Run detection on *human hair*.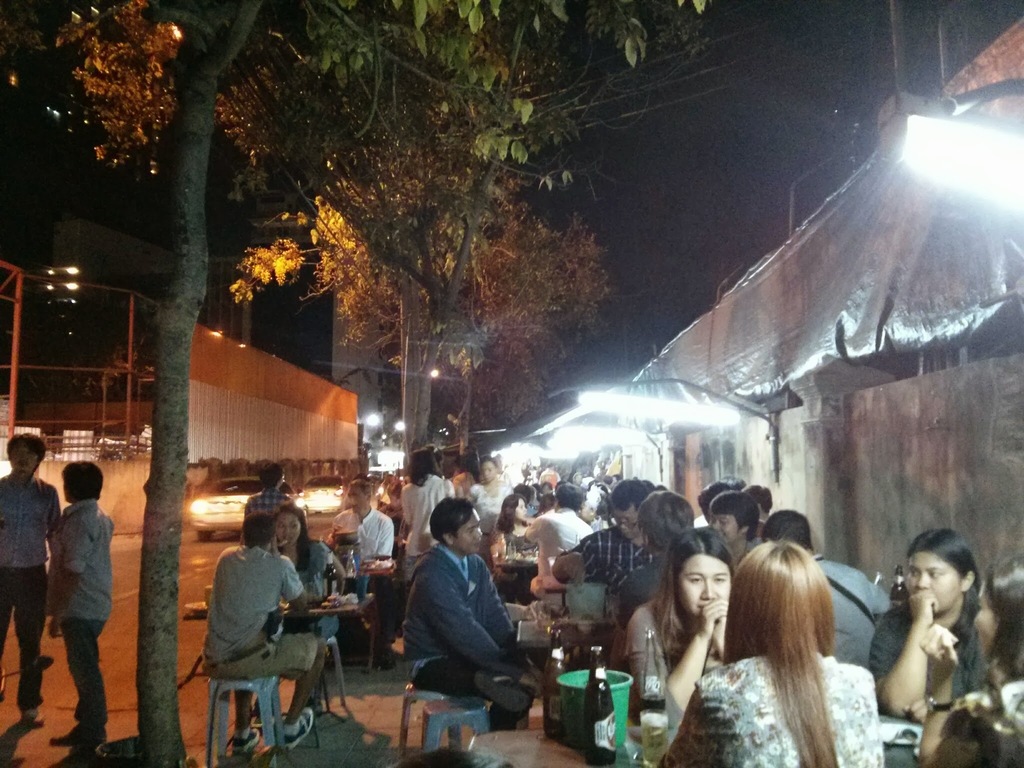
Result: (x1=477, y1=455, x2=500, y2=470).
